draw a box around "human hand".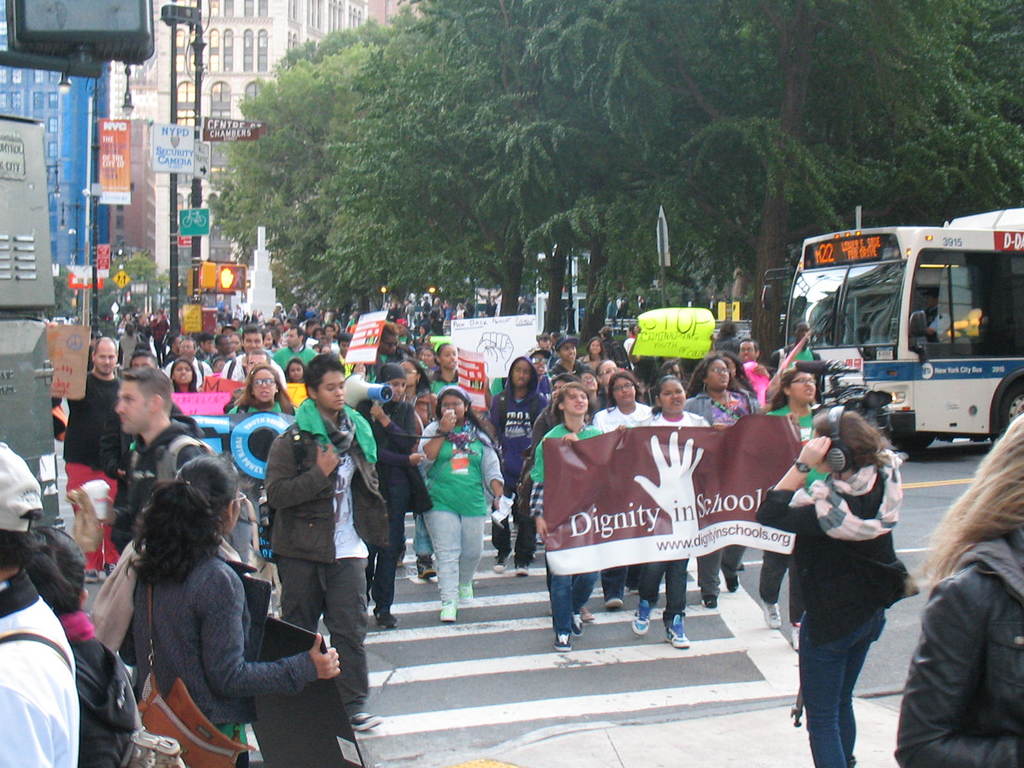
408/454/428/468.
